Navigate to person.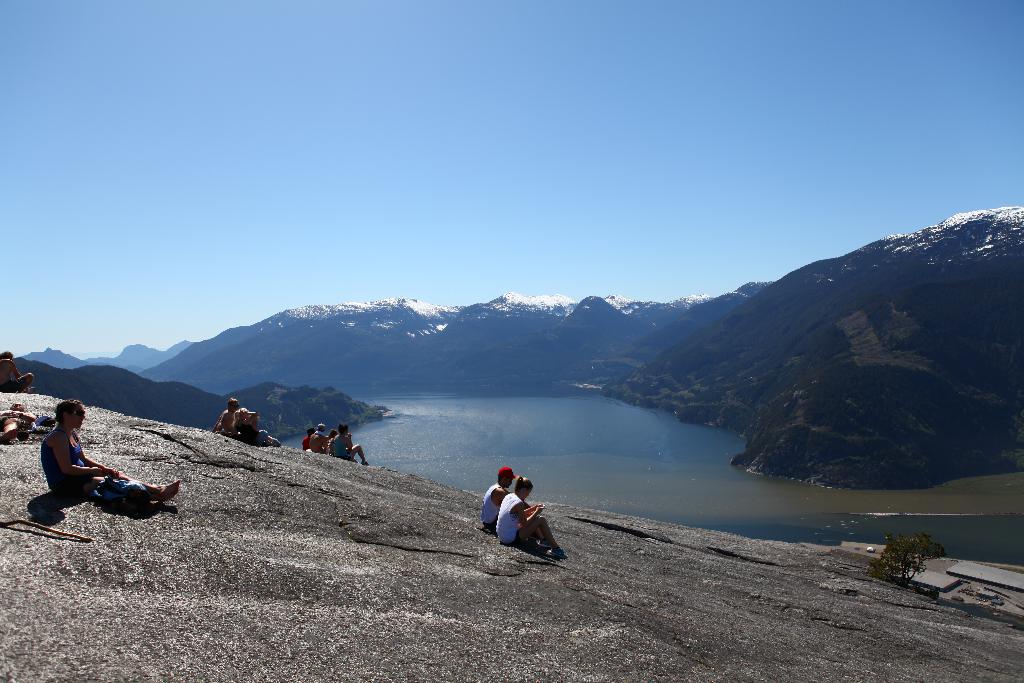
Navigation target: <region>493, 475, 564, 556</region>.
